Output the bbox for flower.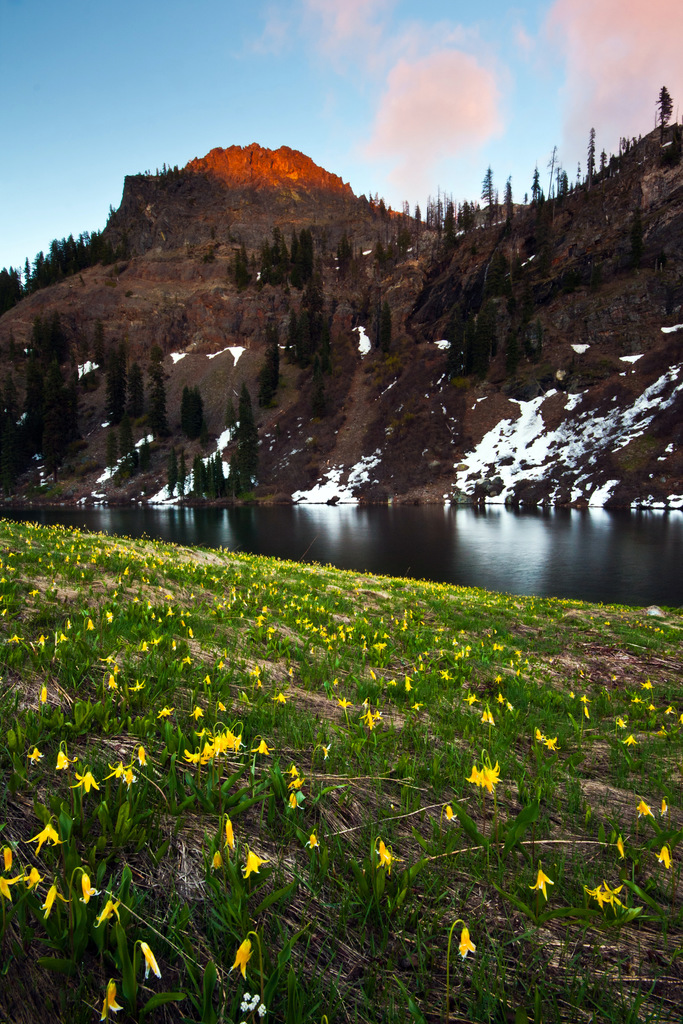
pyautogui.locateOnScreen(371, 838, 390, 872).
